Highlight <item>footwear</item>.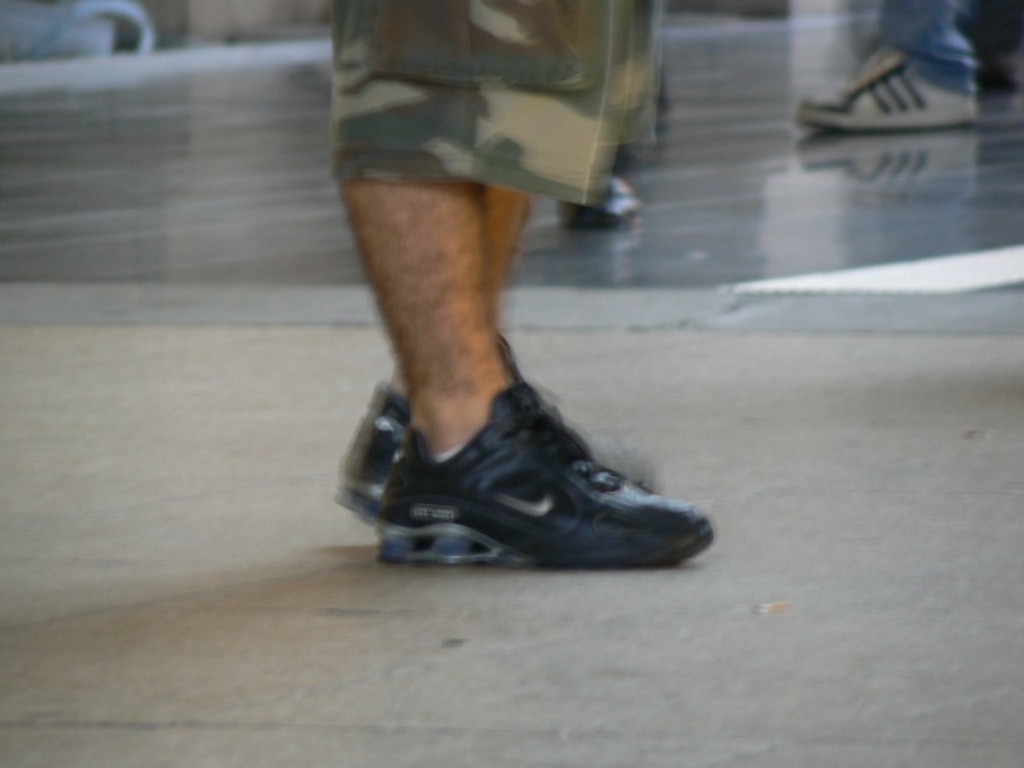
Highlighted region: rect(325, 379, 644, 515).
